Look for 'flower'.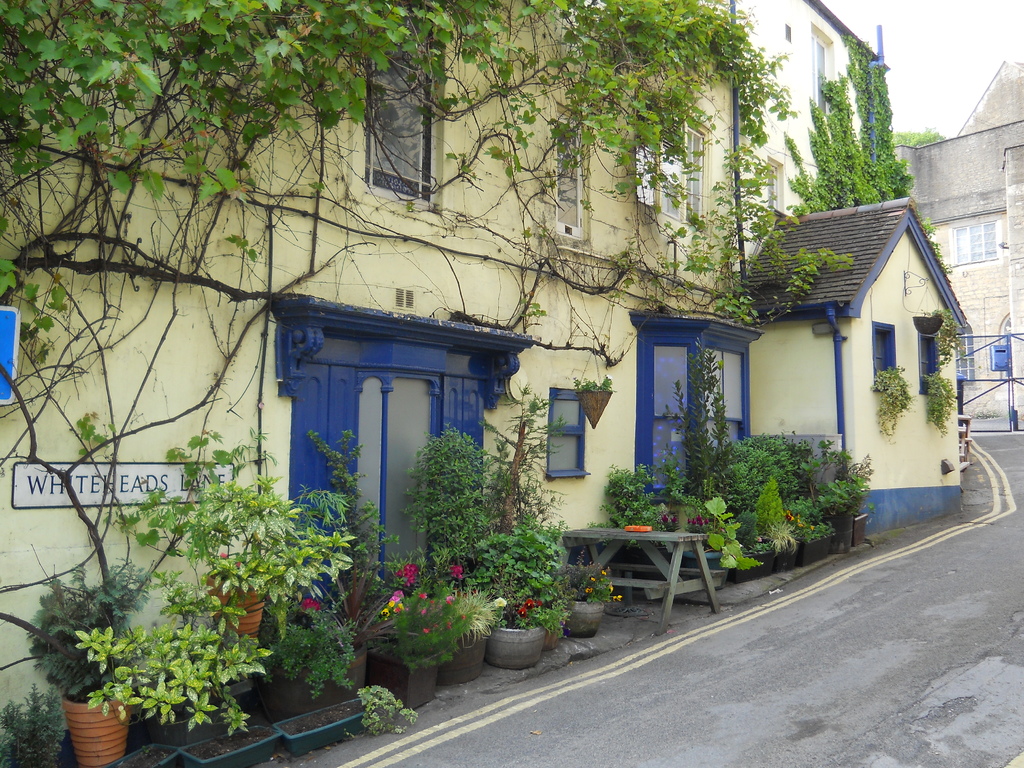
Found: (left=600, top=568, right=608, bottom=579).
